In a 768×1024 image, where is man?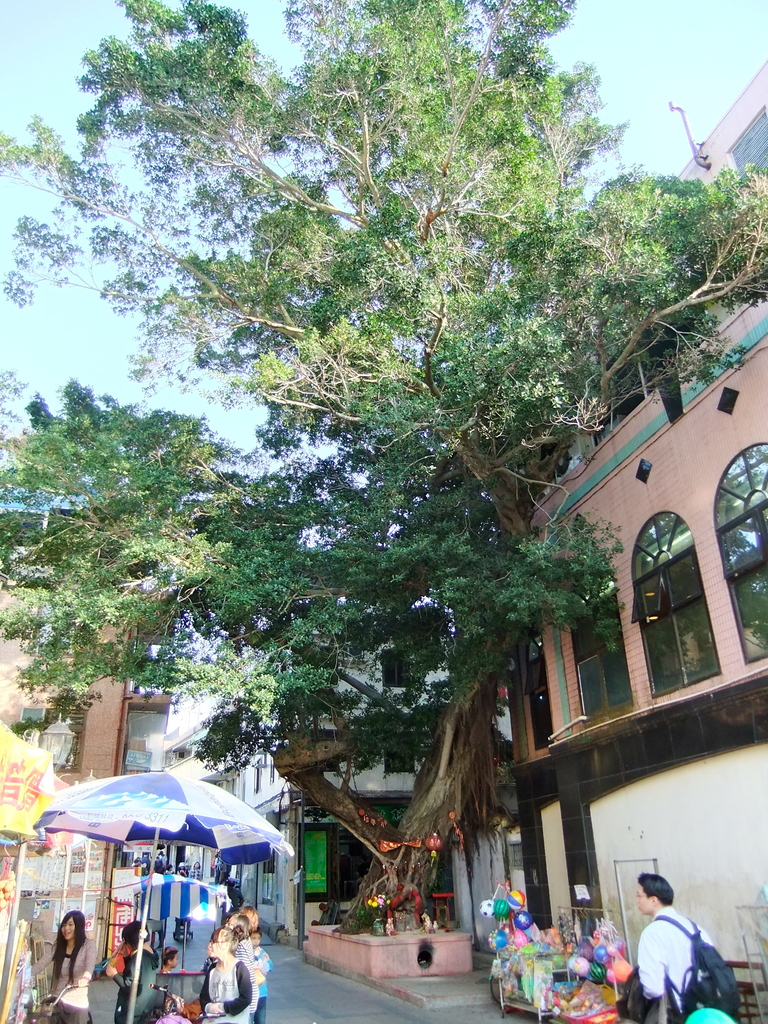
(625, 877, 740, 1023).
